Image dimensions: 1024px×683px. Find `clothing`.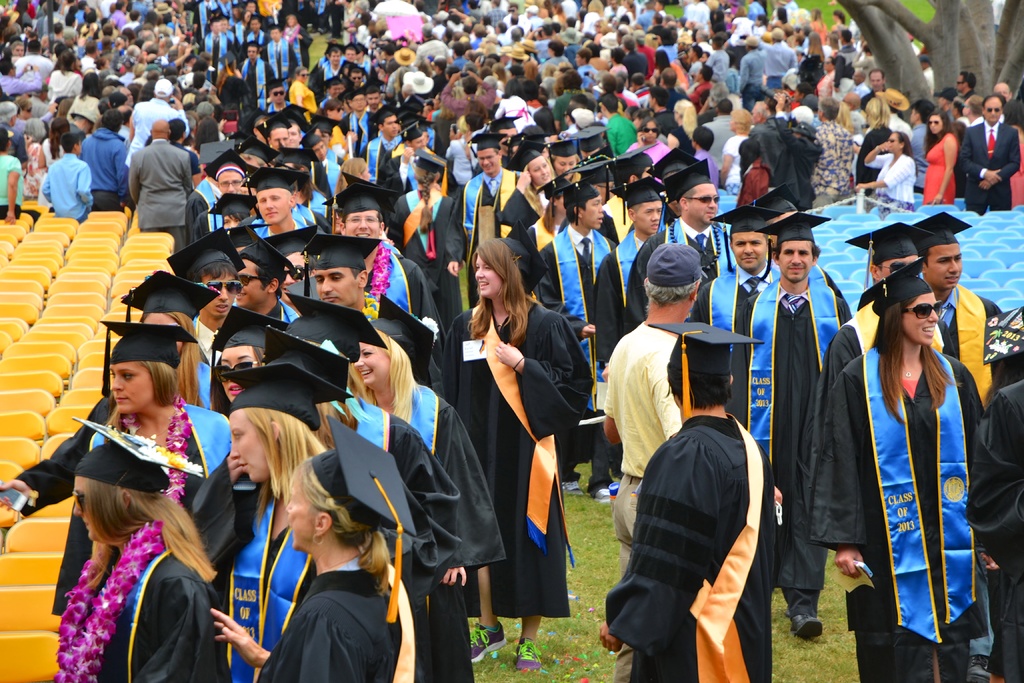
763,42,796,81.
